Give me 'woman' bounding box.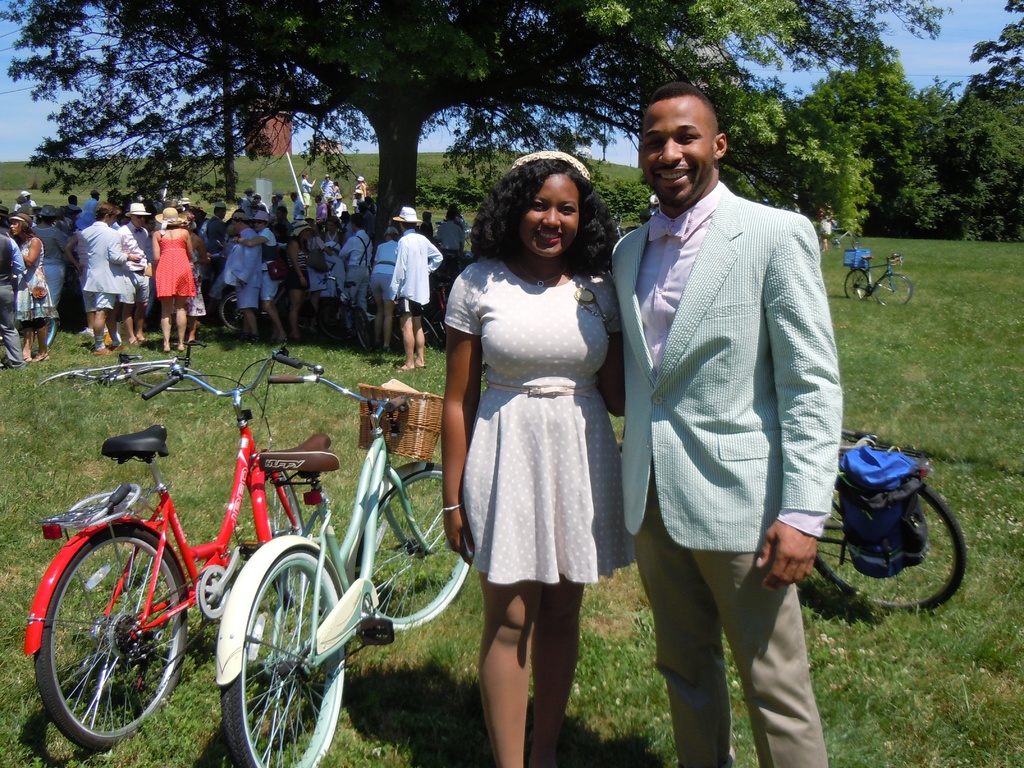
pyautogui.locateOnScreen(12, 216, 64, 356).
